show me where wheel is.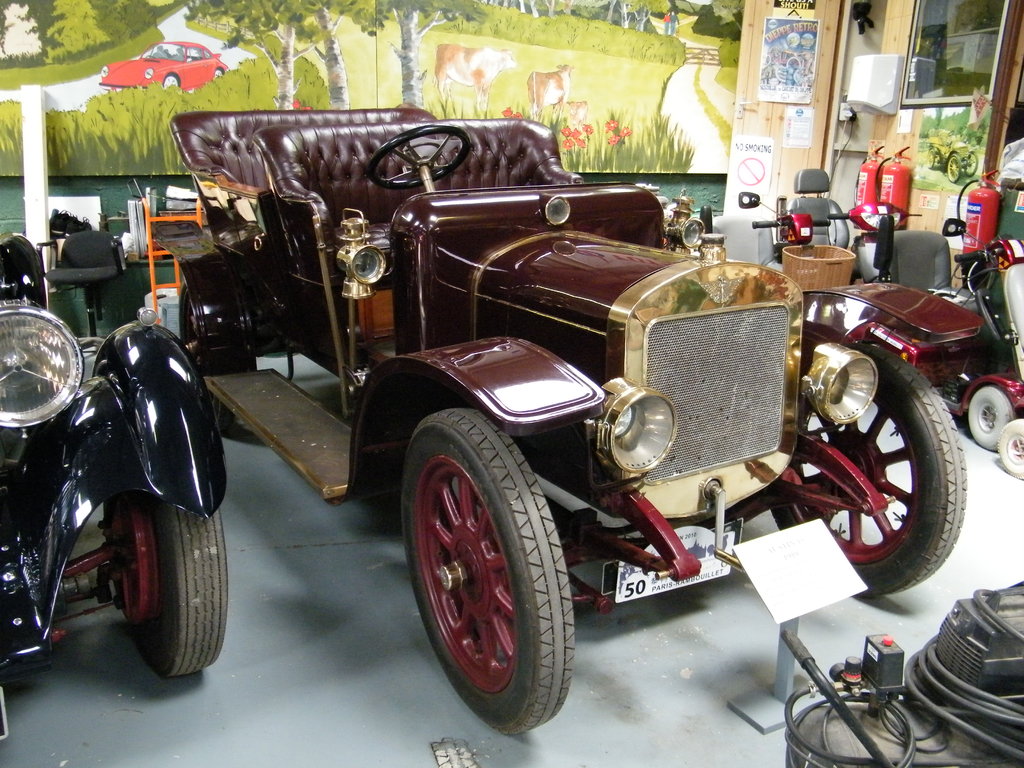
wheel is at l=362, t=127, r=471, b=191.
